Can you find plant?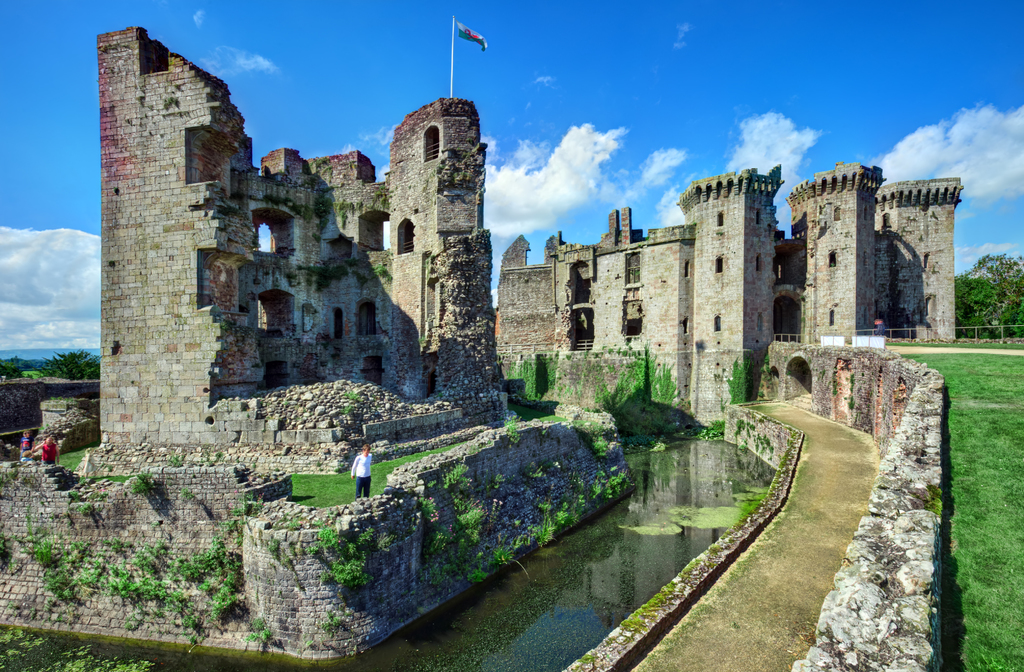
Yes, bounding box: {"left": 745, "top": 419, "right": 755, "bottom": 426}.
